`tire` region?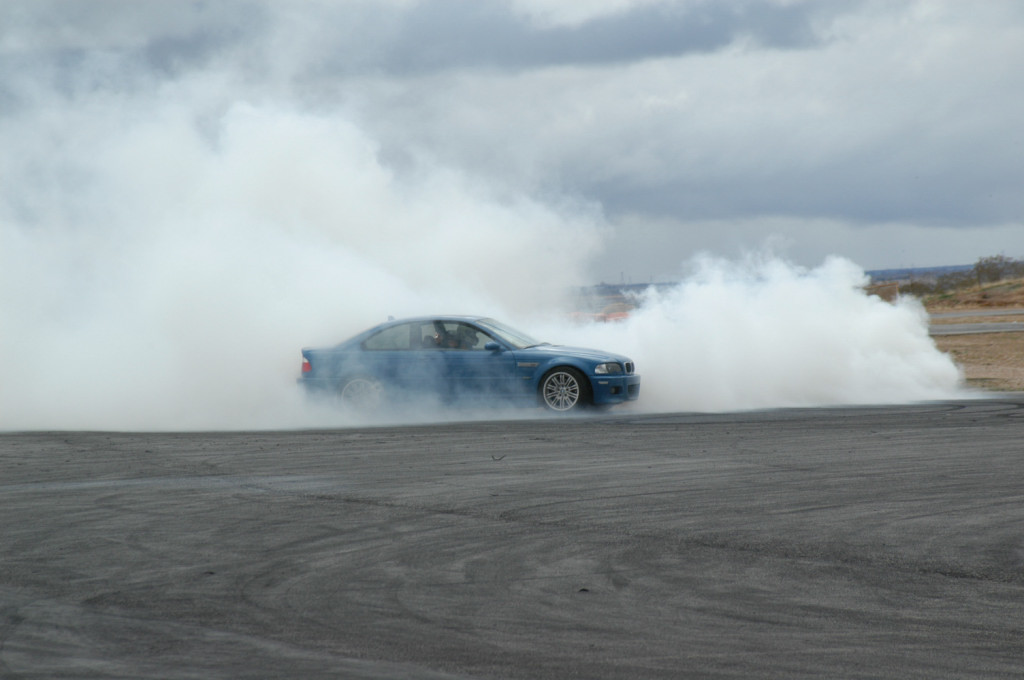
<bbox>527, 362, 600, 419</bbox>
